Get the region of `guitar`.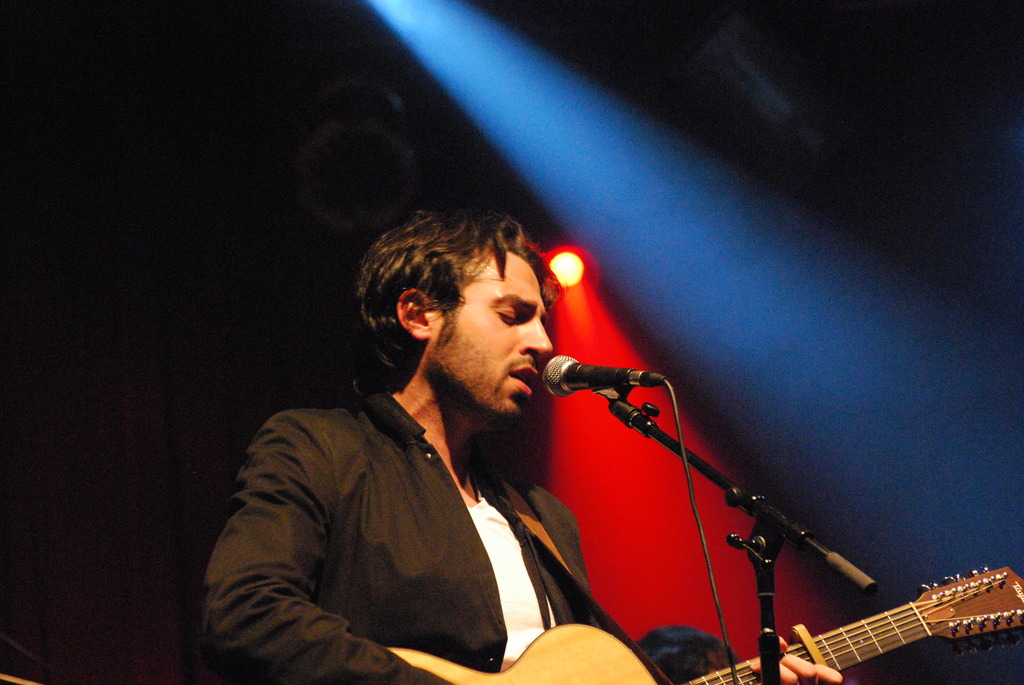
<bbox>385, 556, 1023, 684</bbox>.
